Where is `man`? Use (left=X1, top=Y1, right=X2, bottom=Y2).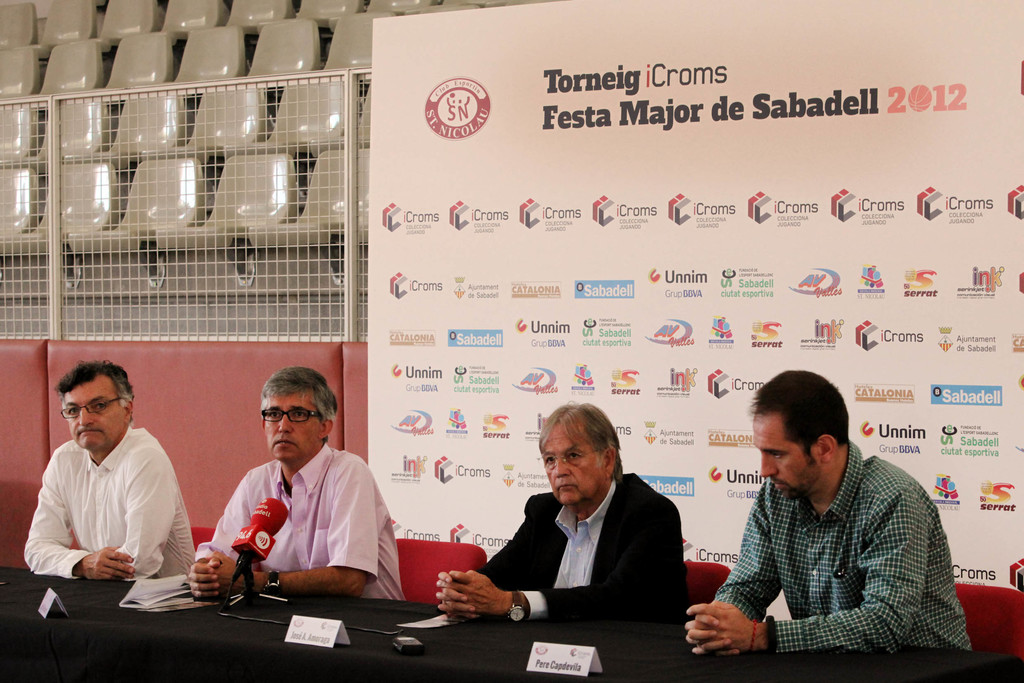
(left=433, top=404, right=703, bottom=635).
